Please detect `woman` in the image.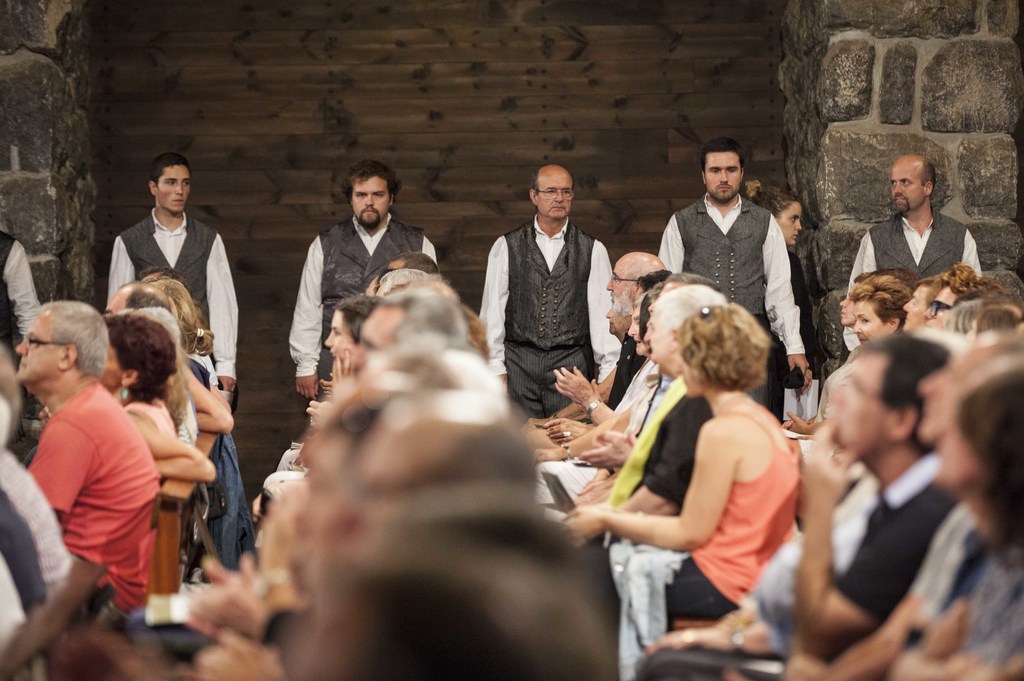
[x1=140, y1=275, x2=233, y2=433].
